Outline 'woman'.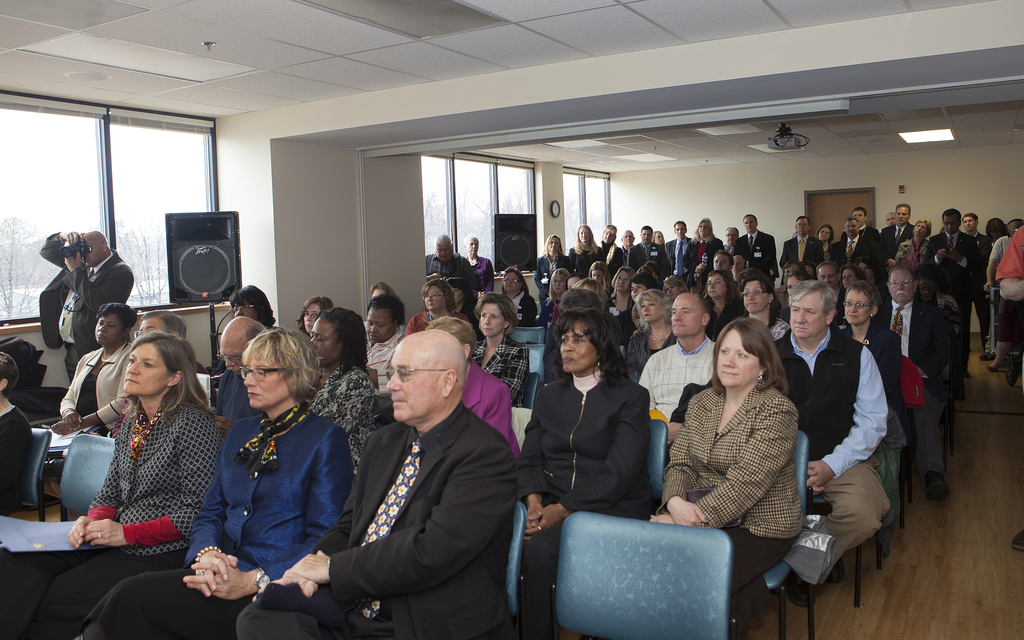
Outline: [531,235,573,301].
